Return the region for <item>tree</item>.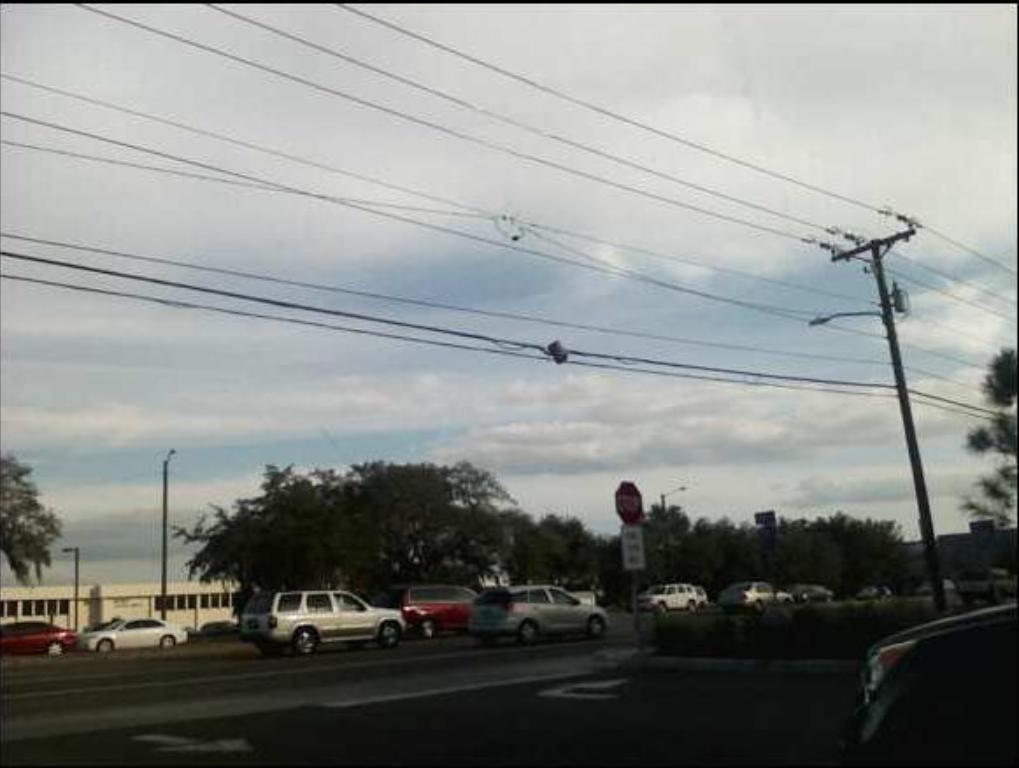
[160,472,577,587].
